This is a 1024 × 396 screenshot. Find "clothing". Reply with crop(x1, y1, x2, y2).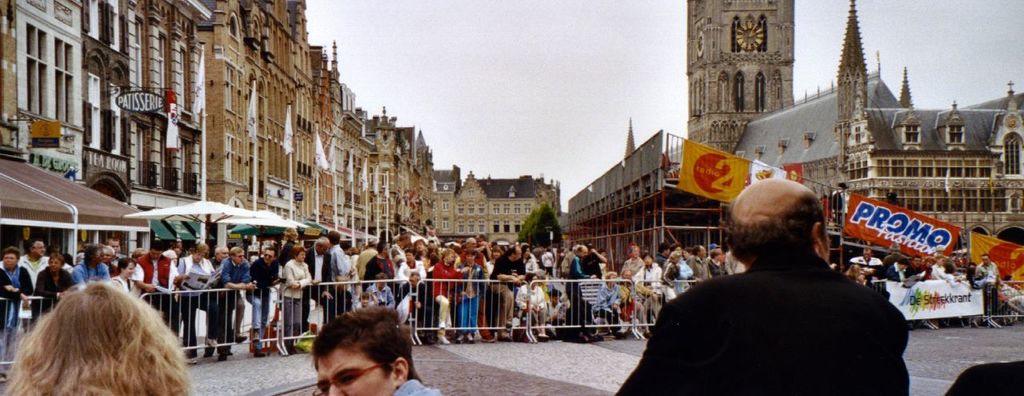
crop(394, 370, 455, 395).
